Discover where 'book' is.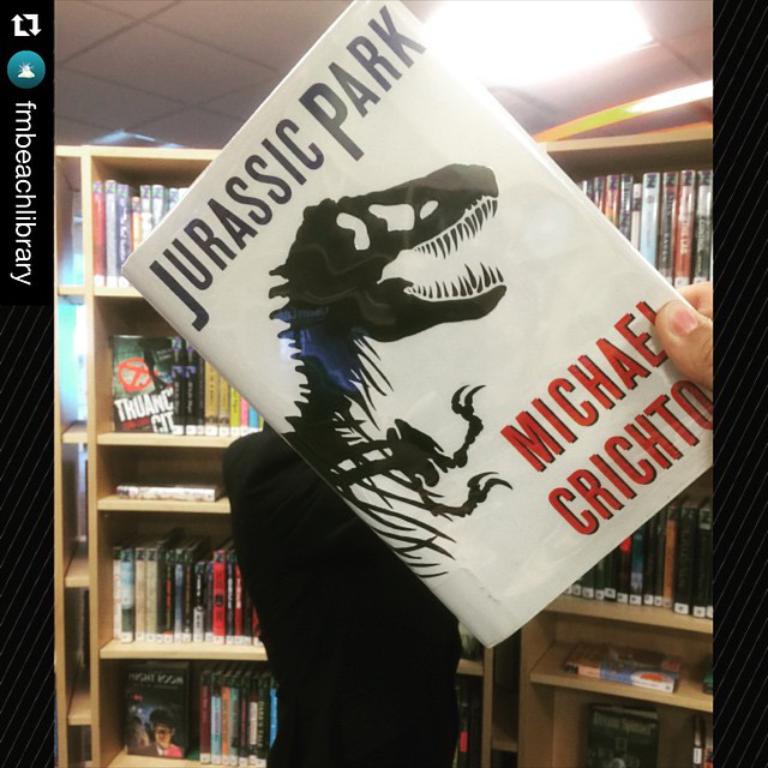
Discovered at 569,653,688,691.
